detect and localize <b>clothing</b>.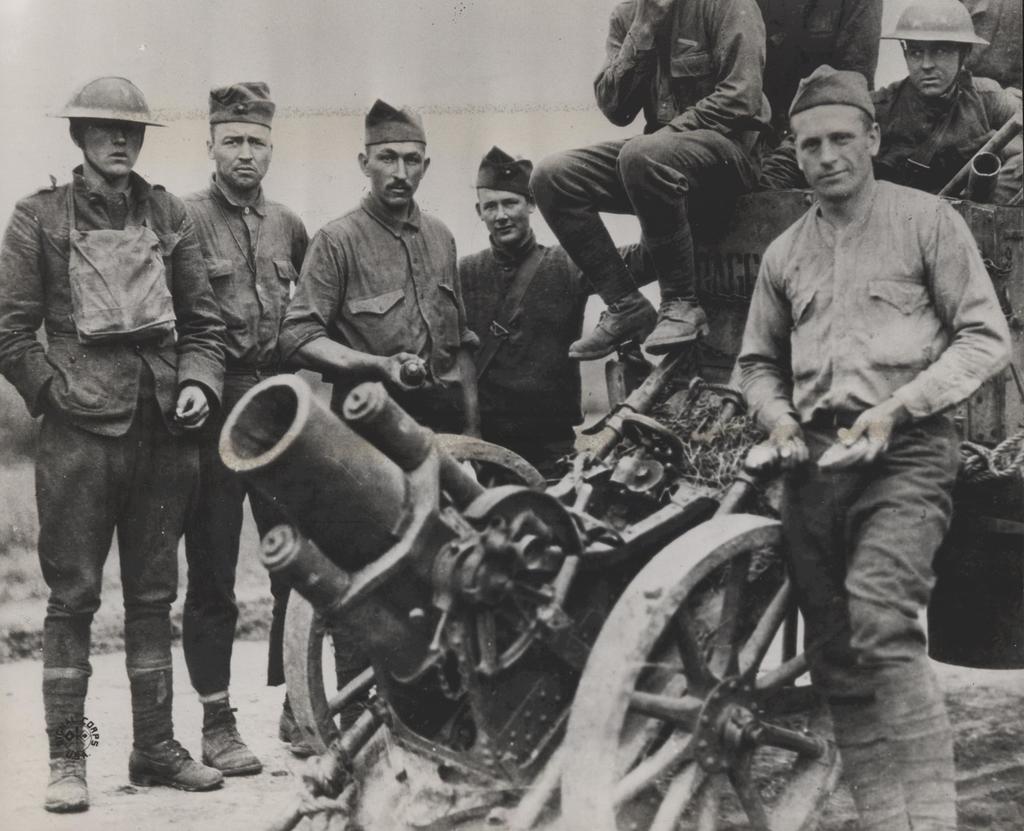
Localized at Rect(459, 246, 657, 496).
